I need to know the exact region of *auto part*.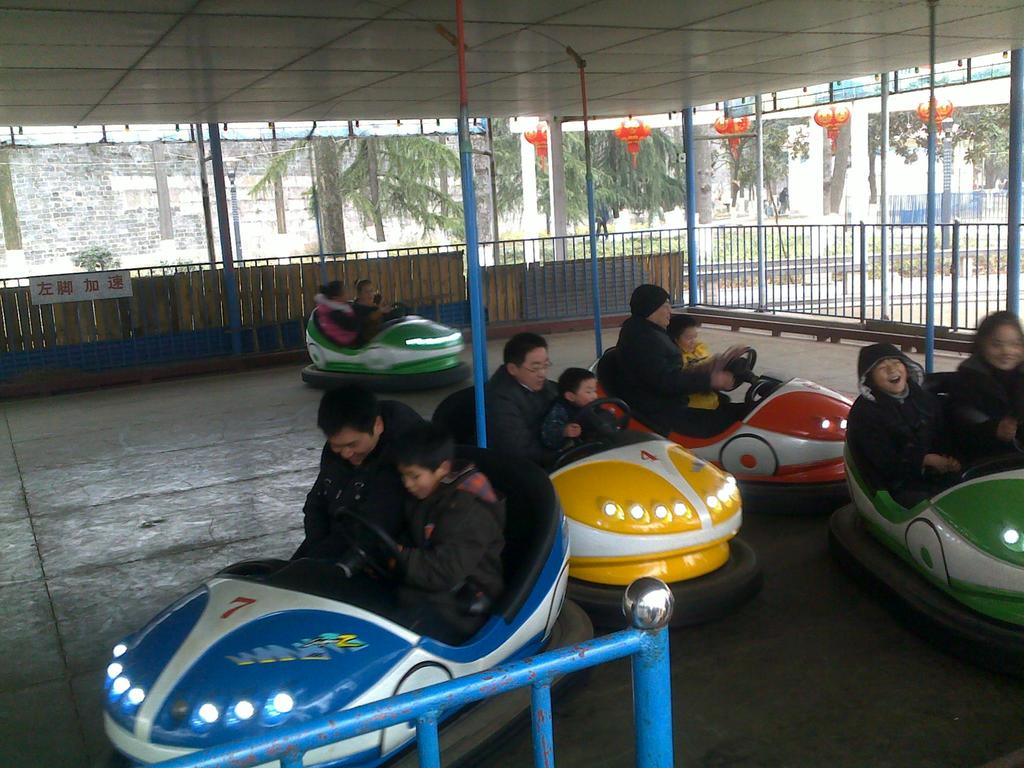
Region: select_region(961, 448, 1023, 476).
